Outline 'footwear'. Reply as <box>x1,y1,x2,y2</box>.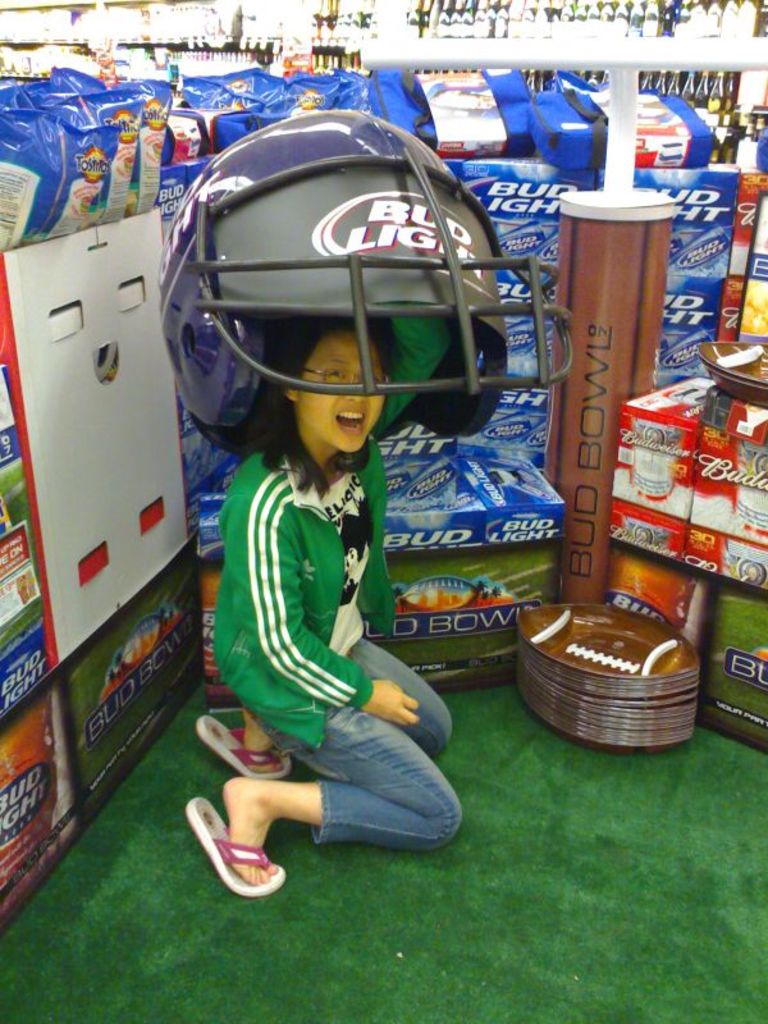
<box>182,791,294,891</box>.
